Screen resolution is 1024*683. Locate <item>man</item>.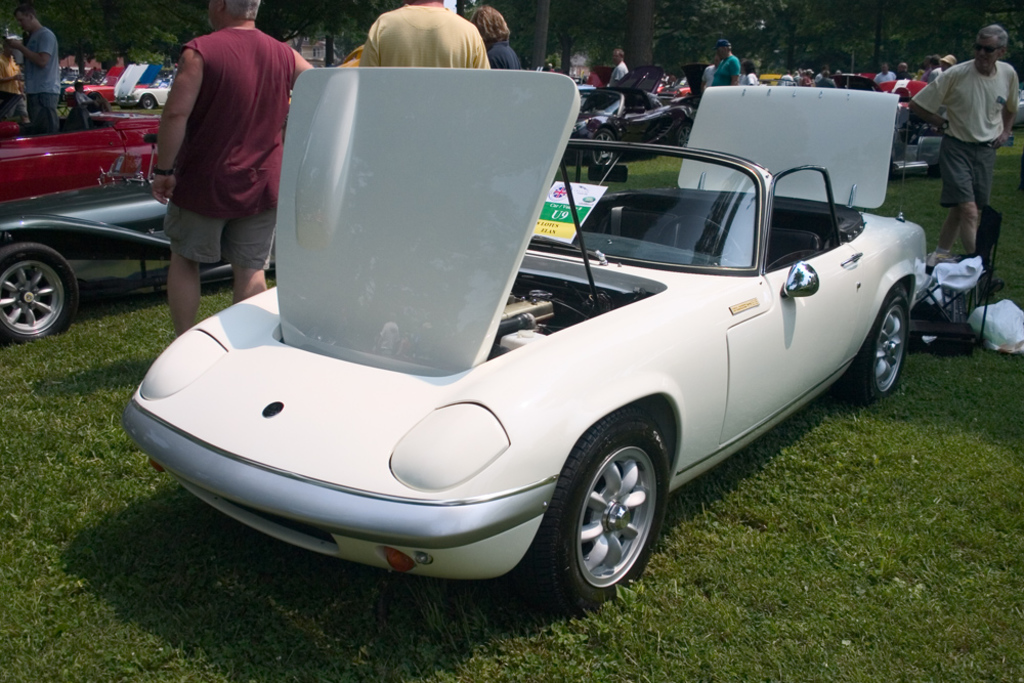
bbox(356, 0, 493, 75).
